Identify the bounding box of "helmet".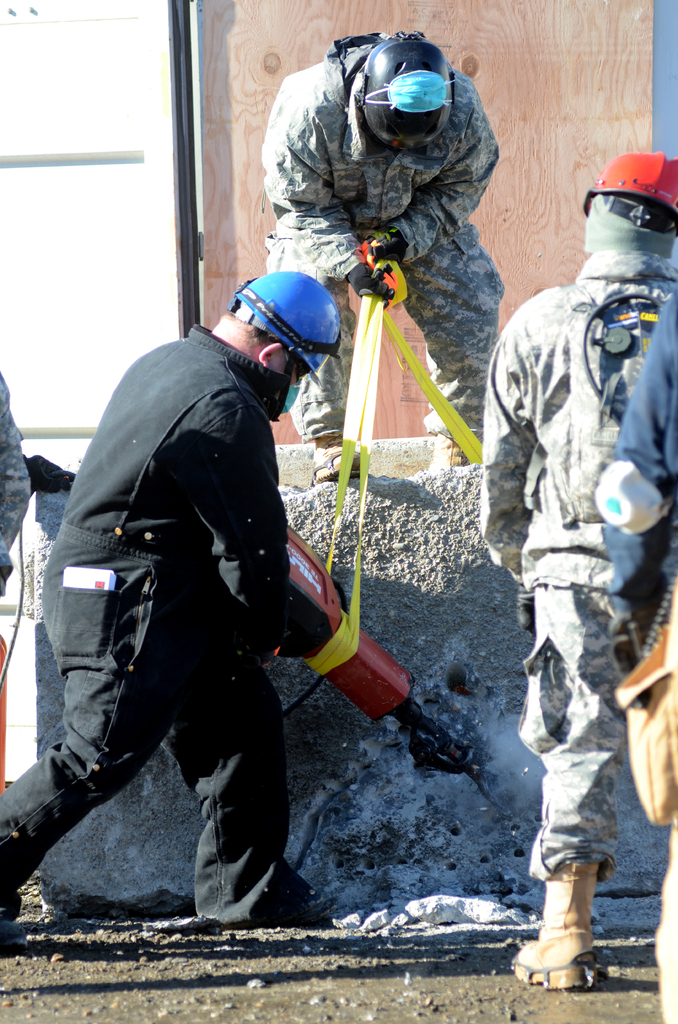
bbox(582, 150, 677, 223).
